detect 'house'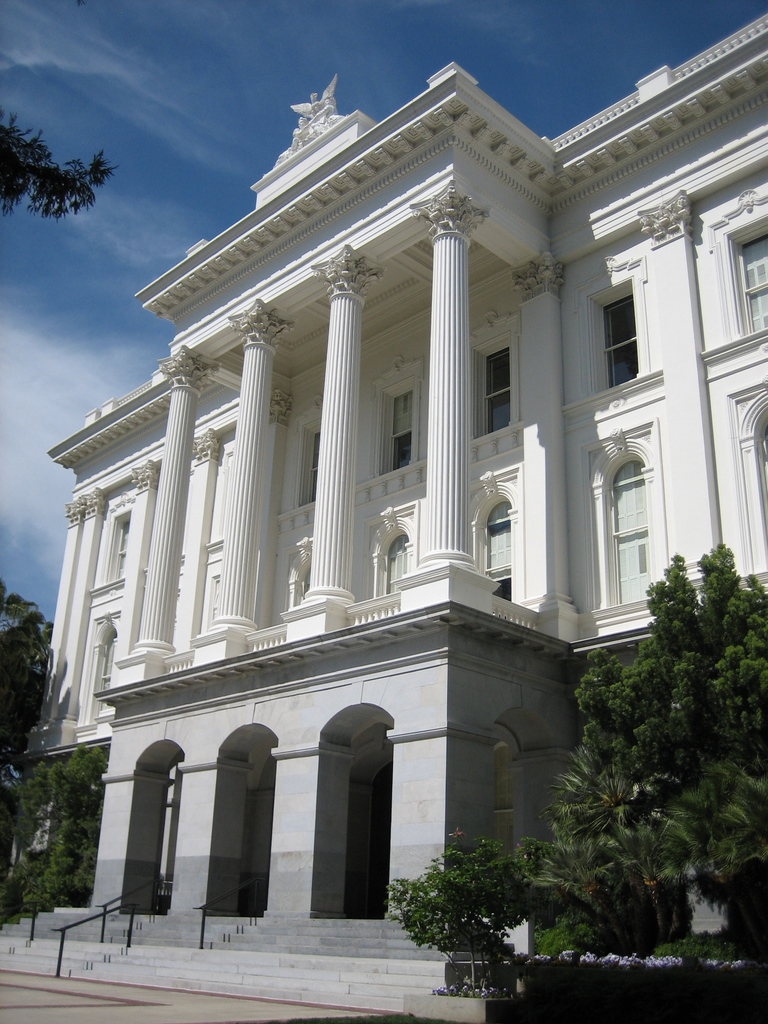
{"x1": 9, "y1": 1, "x2": 767, "y2": 962}
